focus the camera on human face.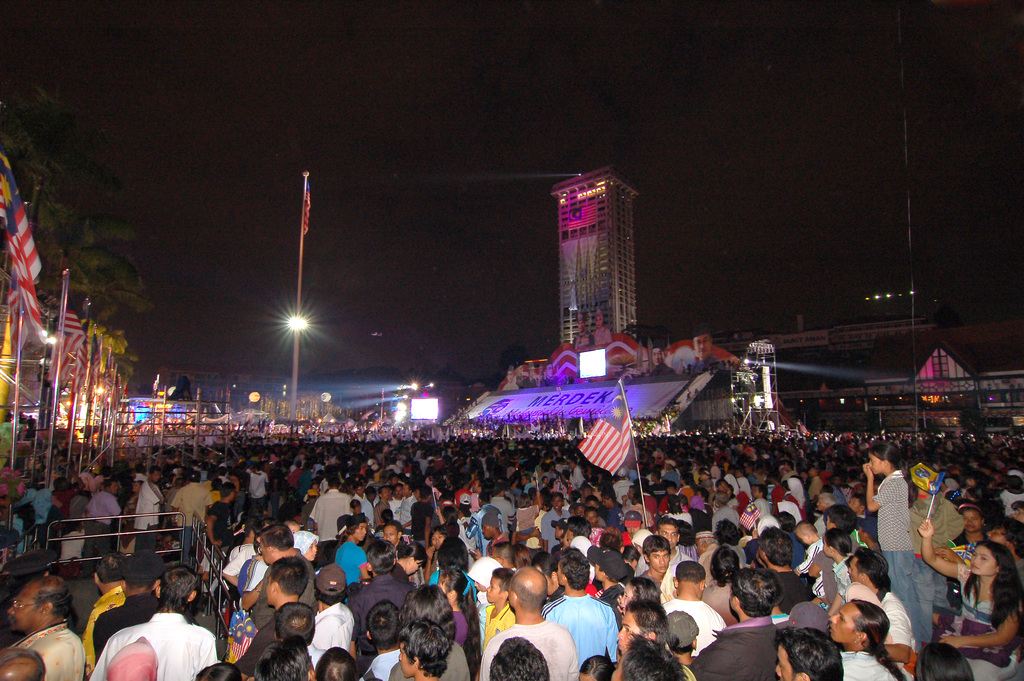
Focus region: <bbox>109, 482, 116, 492</bbox>.
